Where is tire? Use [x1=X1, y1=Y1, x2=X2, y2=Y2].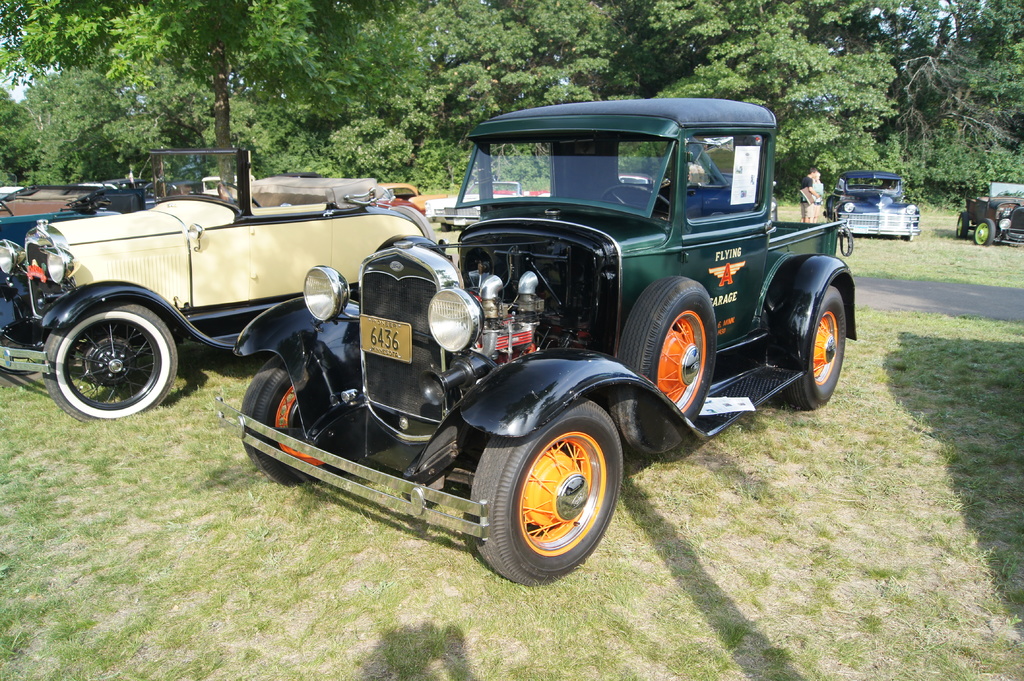
[x1=972, y1=214, x2=996, y2=244].
